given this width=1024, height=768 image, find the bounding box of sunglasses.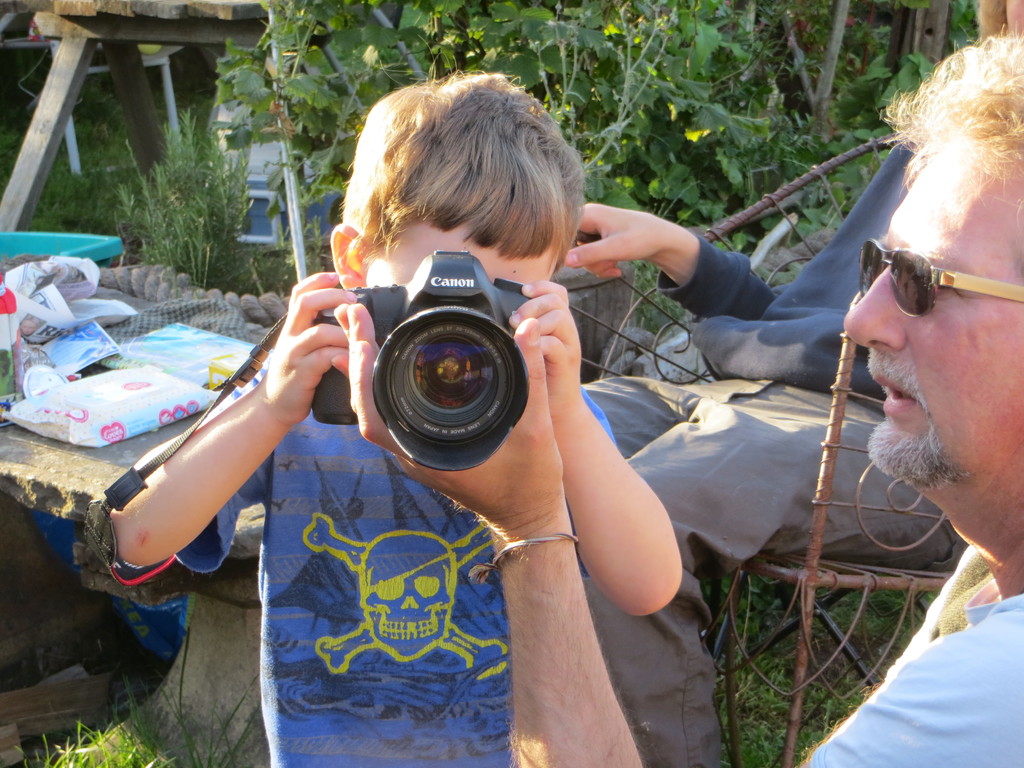
[x1=860, y1=239, x2=1023, y2=316].
